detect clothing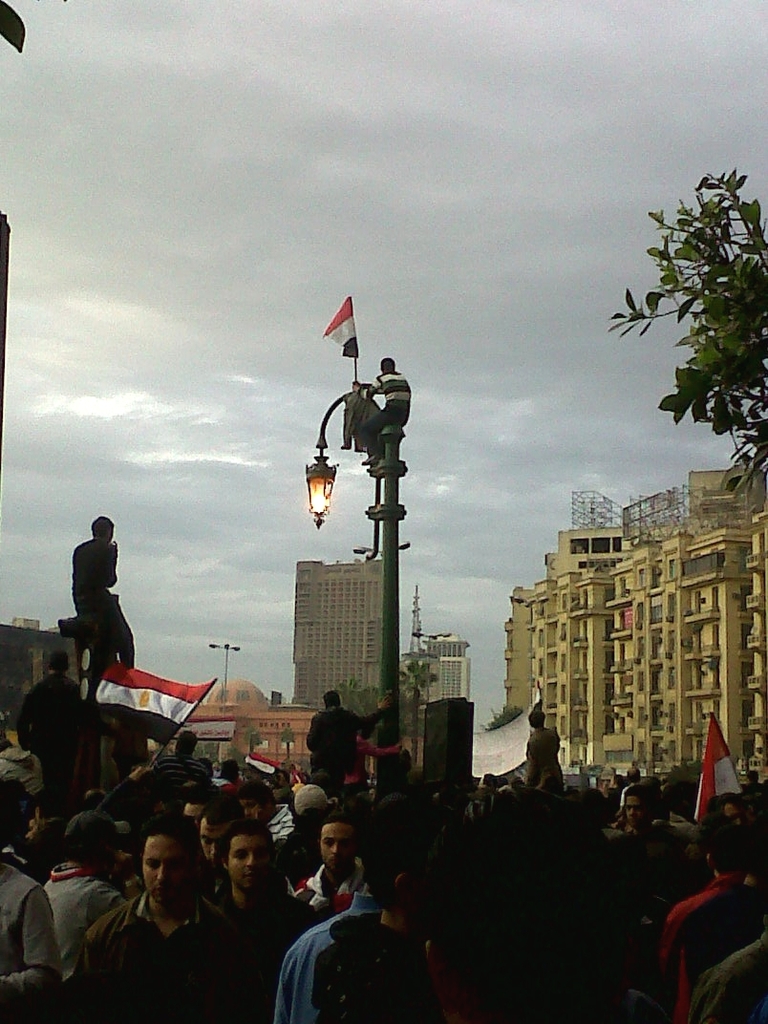
locate(43, 862, 129, 980)
